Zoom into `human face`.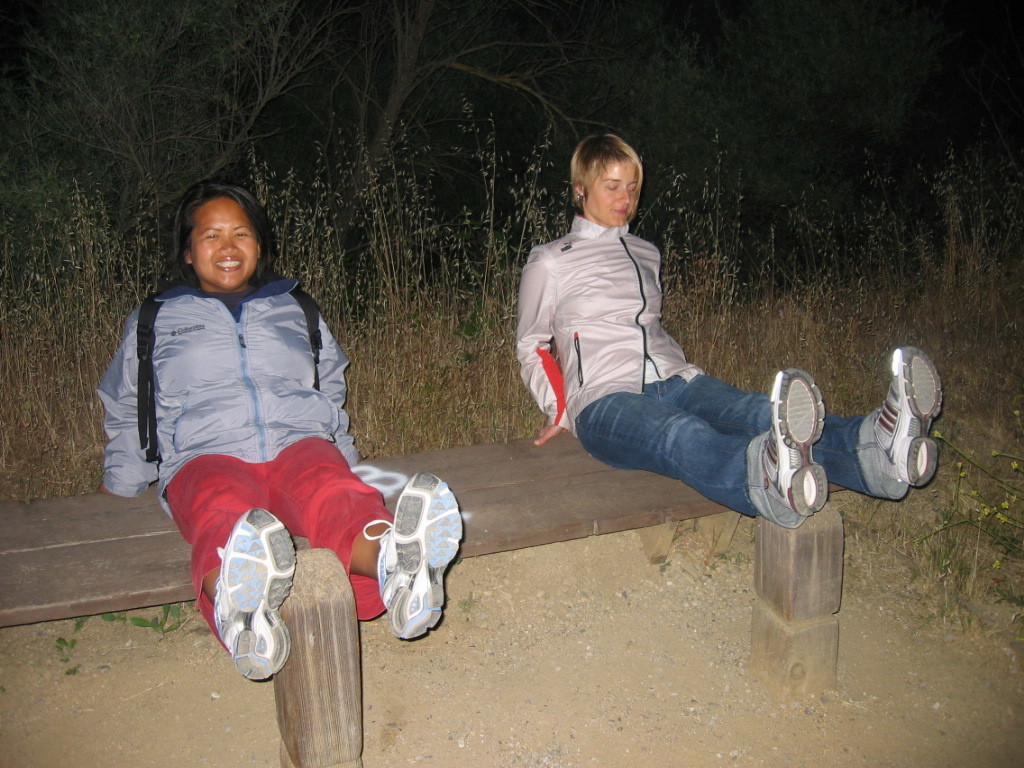
Zoom target: box(582, 156, 636, 226).
